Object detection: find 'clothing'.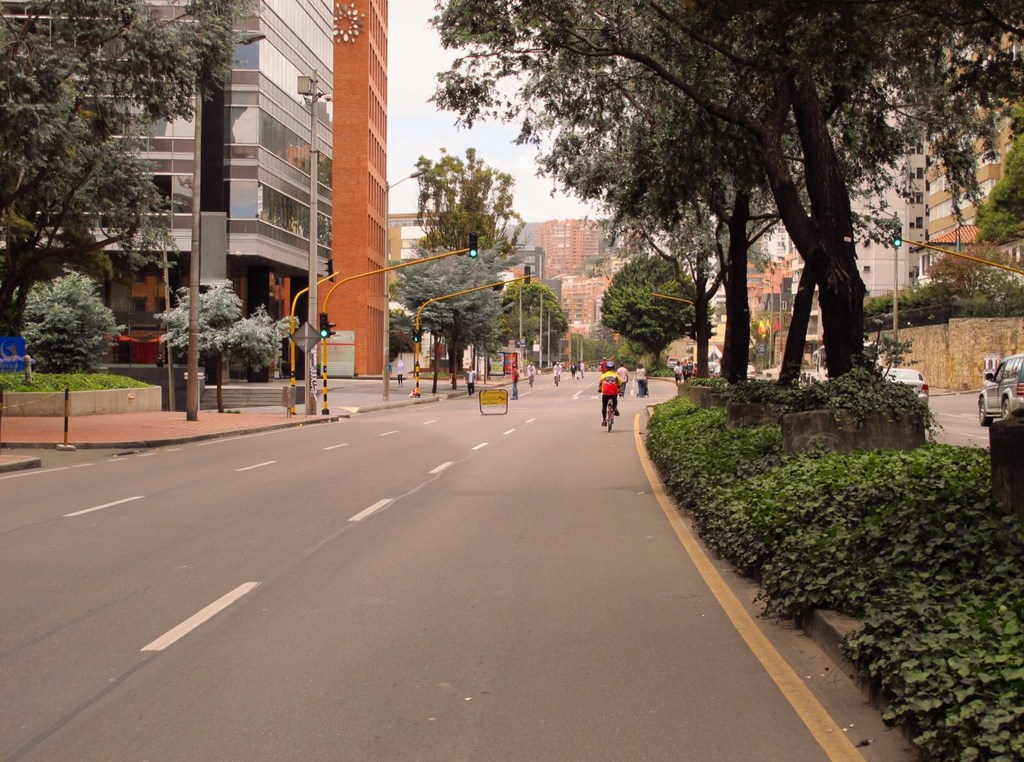
(left=464, top=367, right=477, bottom=393).
